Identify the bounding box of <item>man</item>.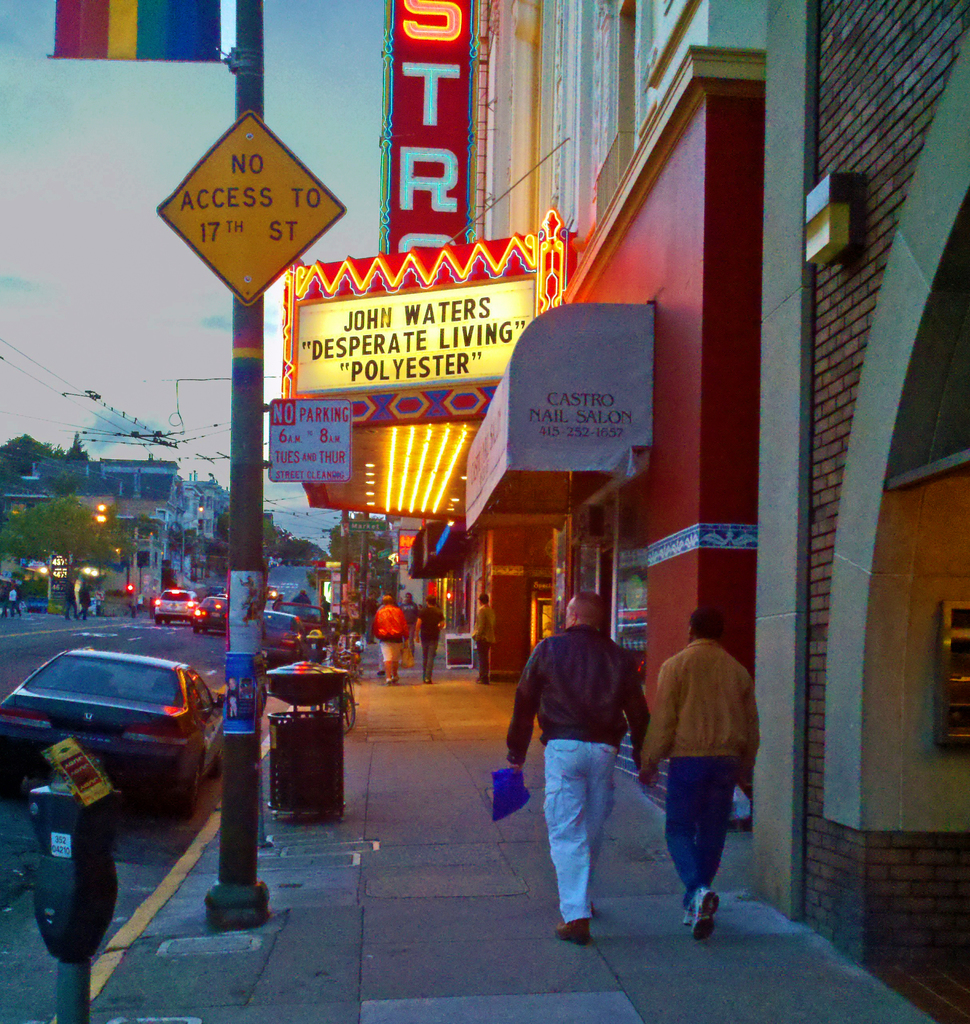
select_region(417, 594, 448, 684).
